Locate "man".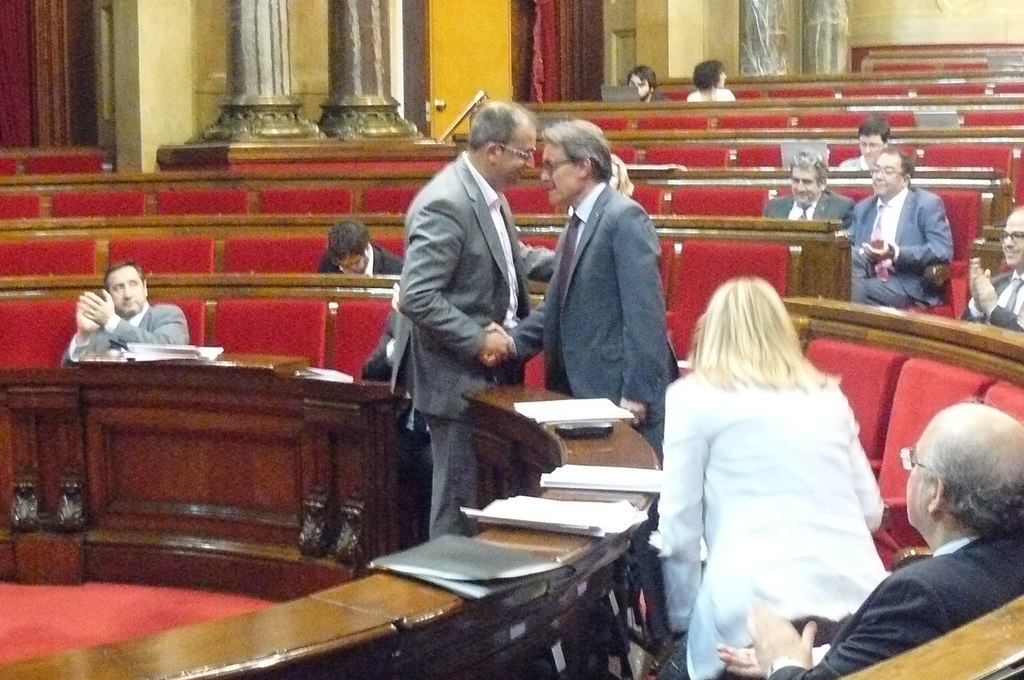
Bounding box: 851, 147, 957, 306.
